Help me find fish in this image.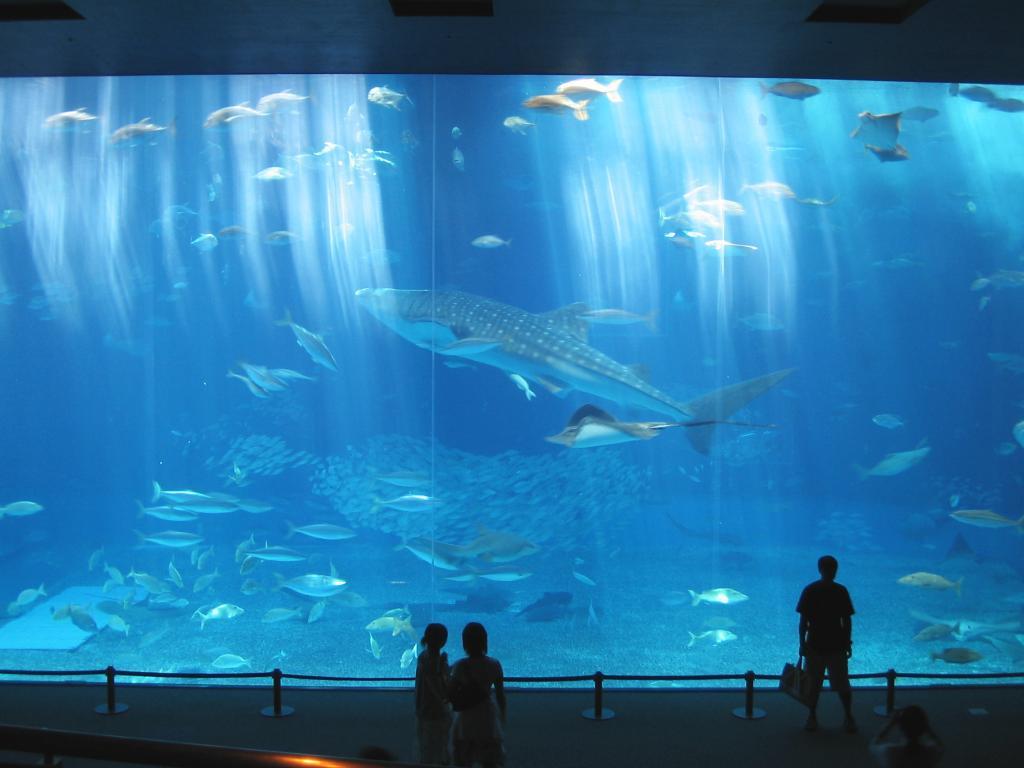
Found it: bbox(278, 308, 336, 371).
